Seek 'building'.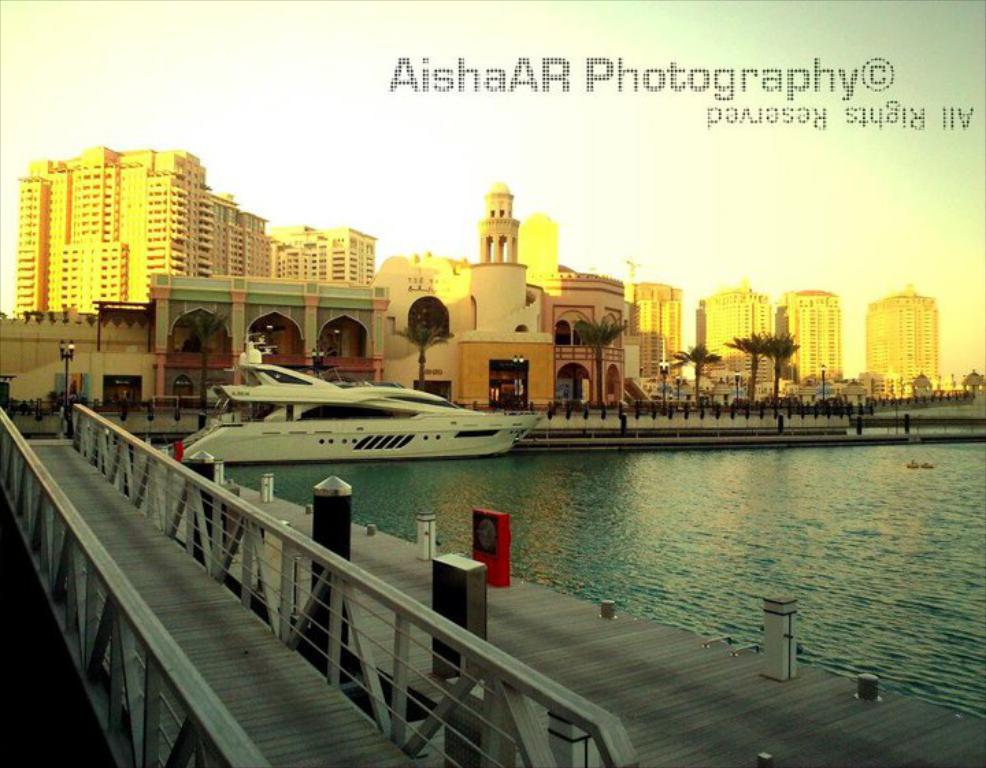
(left=274, top=225, right=378, bottom=285).
